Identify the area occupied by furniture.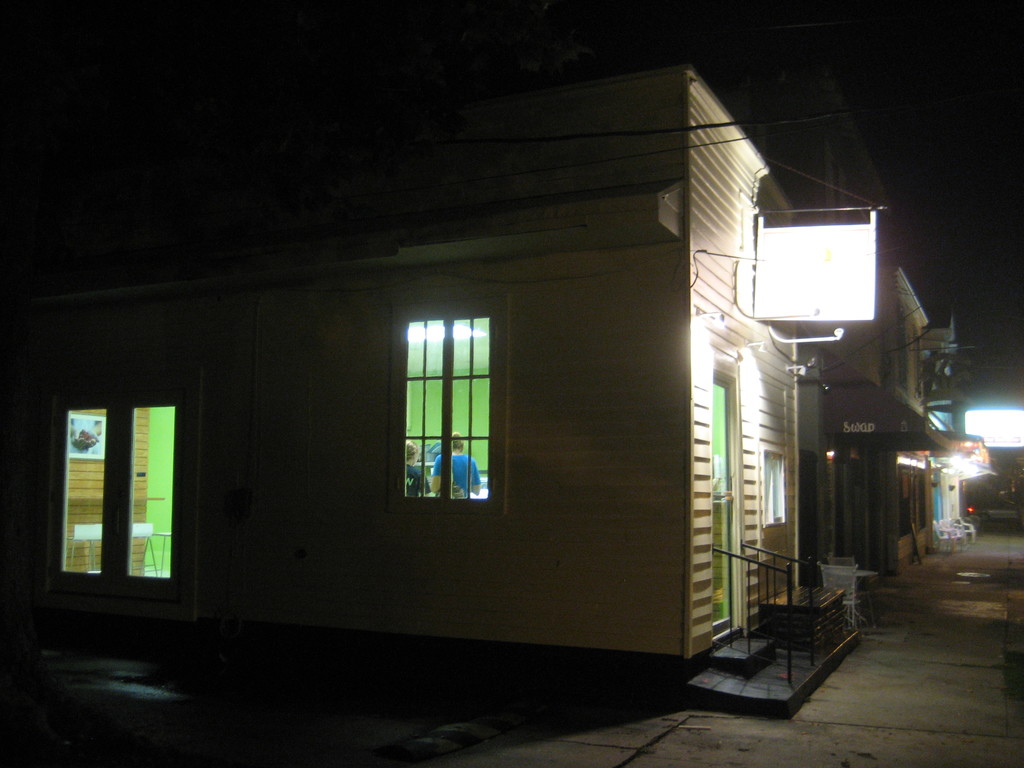
Area: {"left": 823, "top": 564, "right": 861, "bottom": 627}.
